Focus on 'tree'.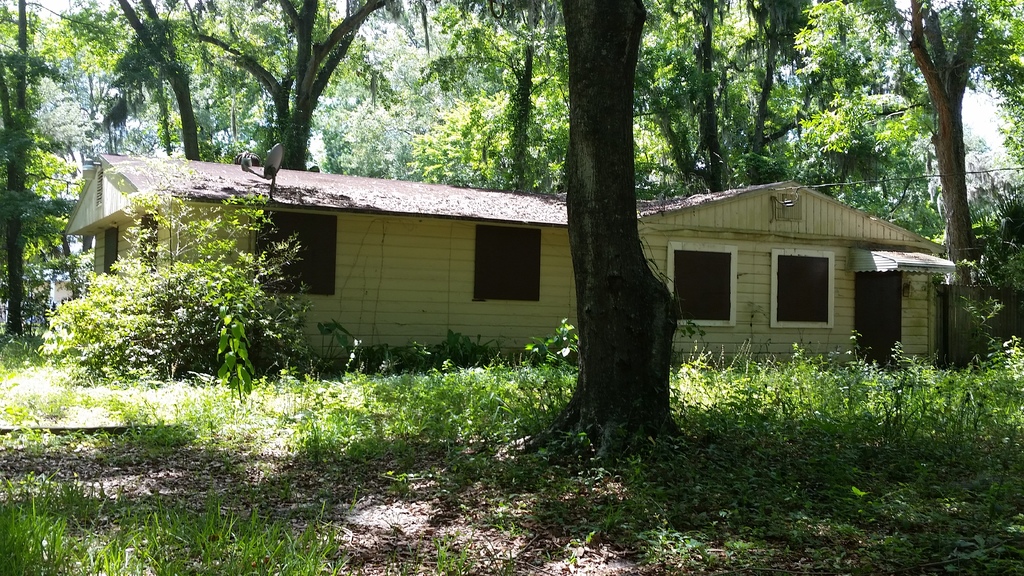
Focused at [186, 0, 391, 171].
